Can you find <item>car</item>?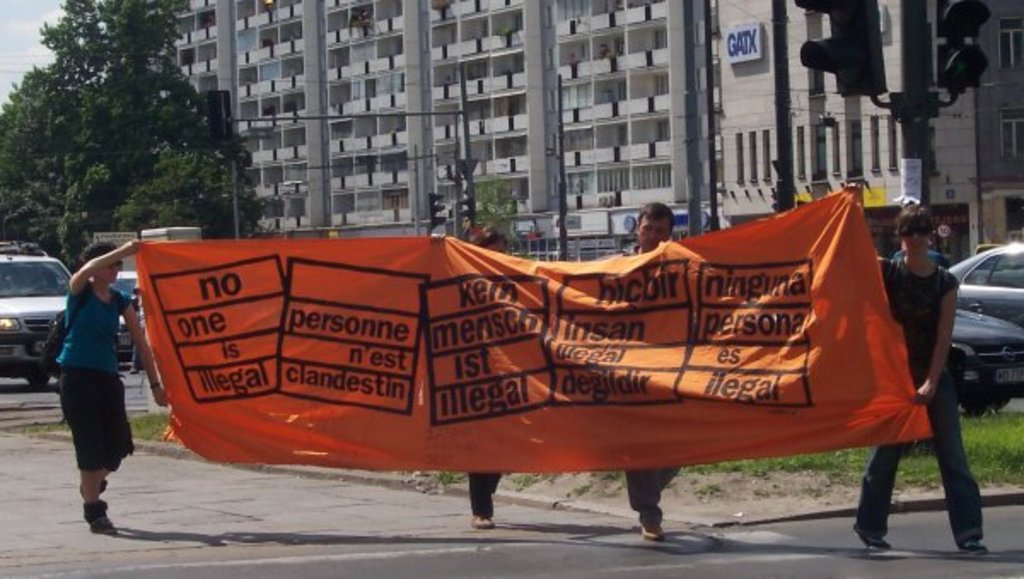
Yes, bounding box: <box>0,246,77,389</box>.
